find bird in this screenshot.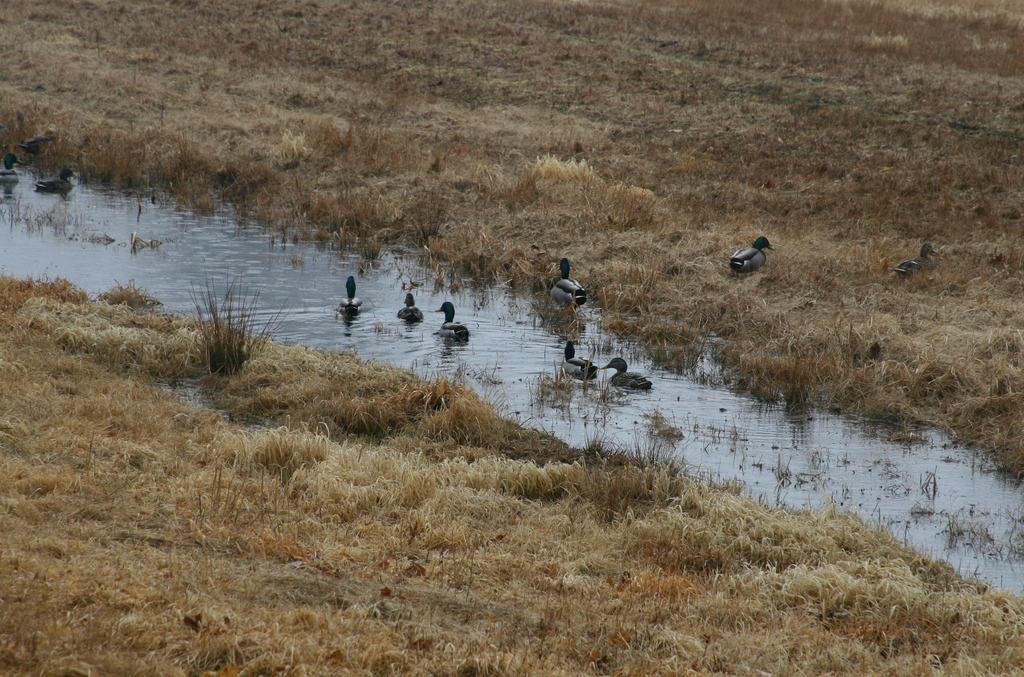
The bounding box for bird is [341, 273, 367, 317].
